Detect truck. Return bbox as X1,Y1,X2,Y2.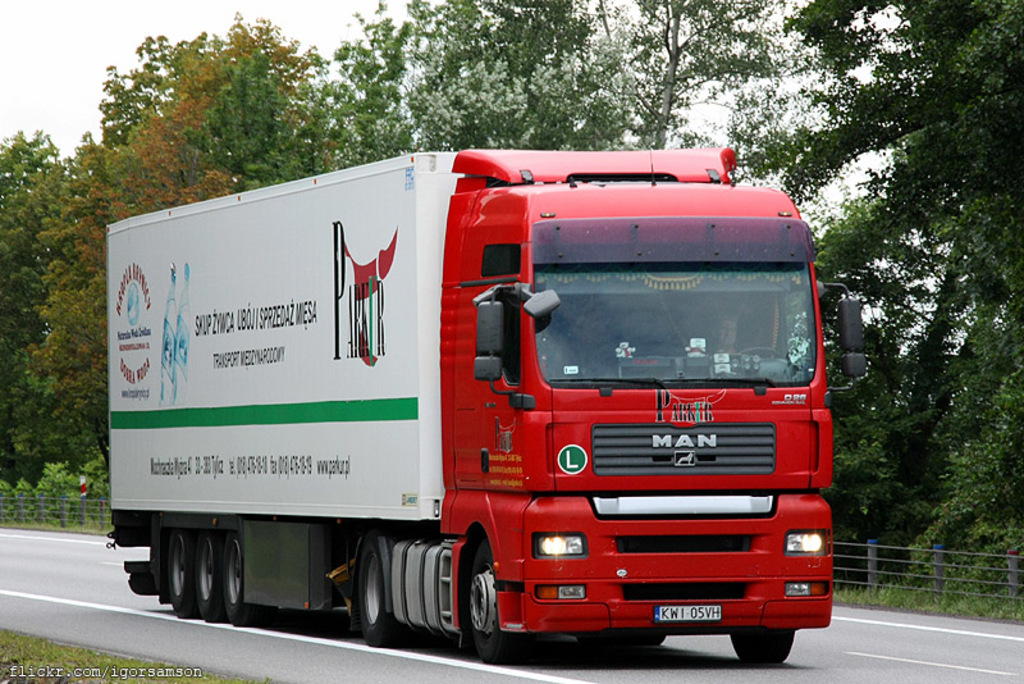
84,137,851,664.
